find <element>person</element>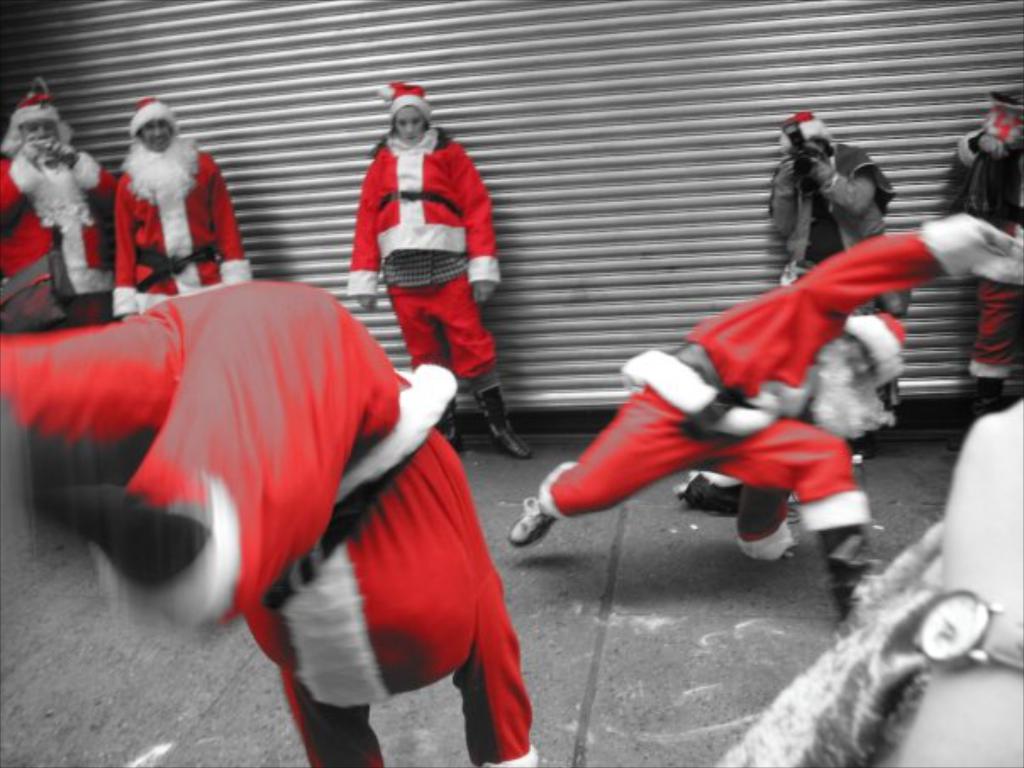
rect(109, 93, 254, 324)
